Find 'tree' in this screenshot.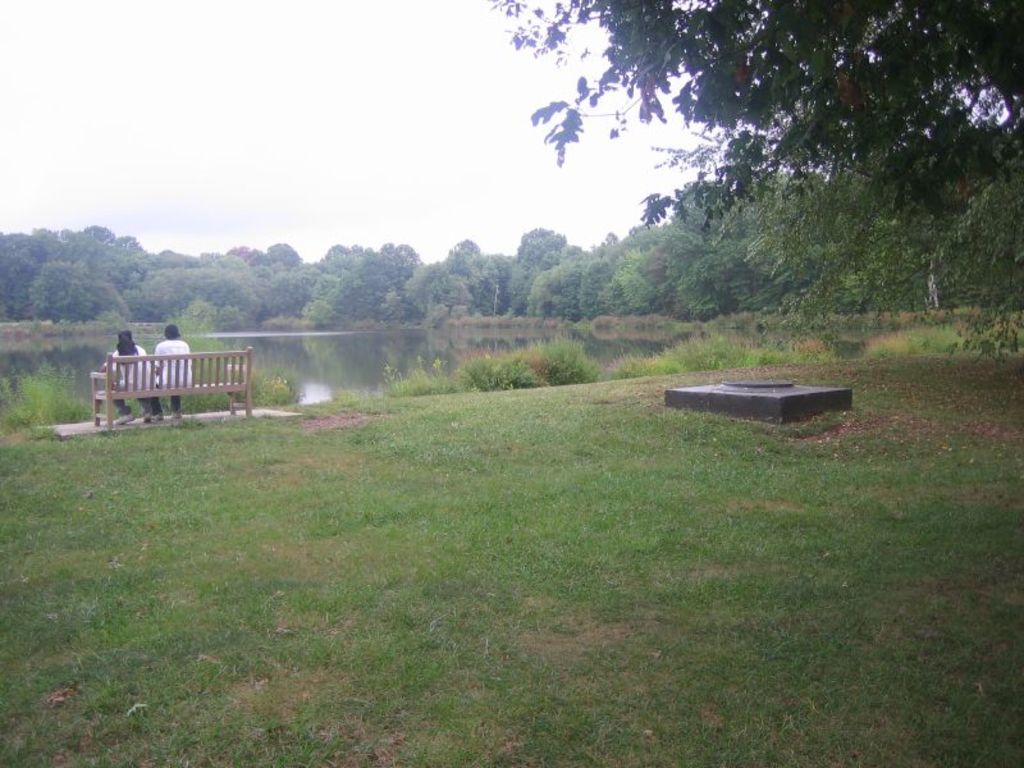
The bounding box for 'tree' is x1=480, y1=0, x2=1020, y2=371.
